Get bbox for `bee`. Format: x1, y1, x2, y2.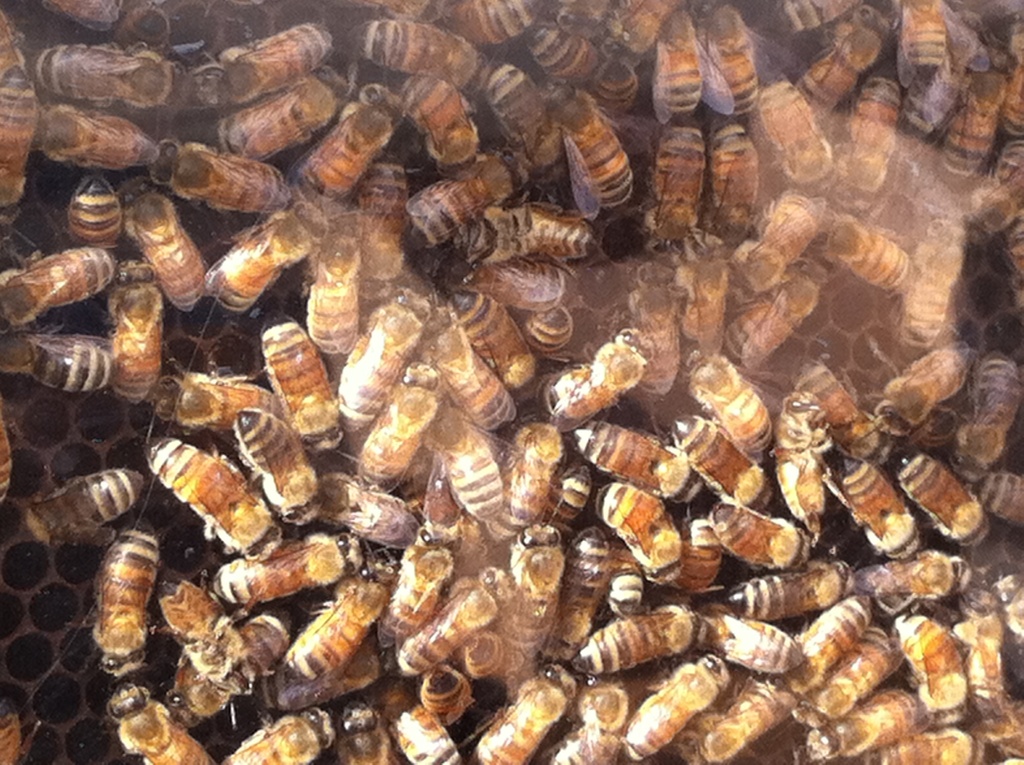
211, 527, 365, 601.
